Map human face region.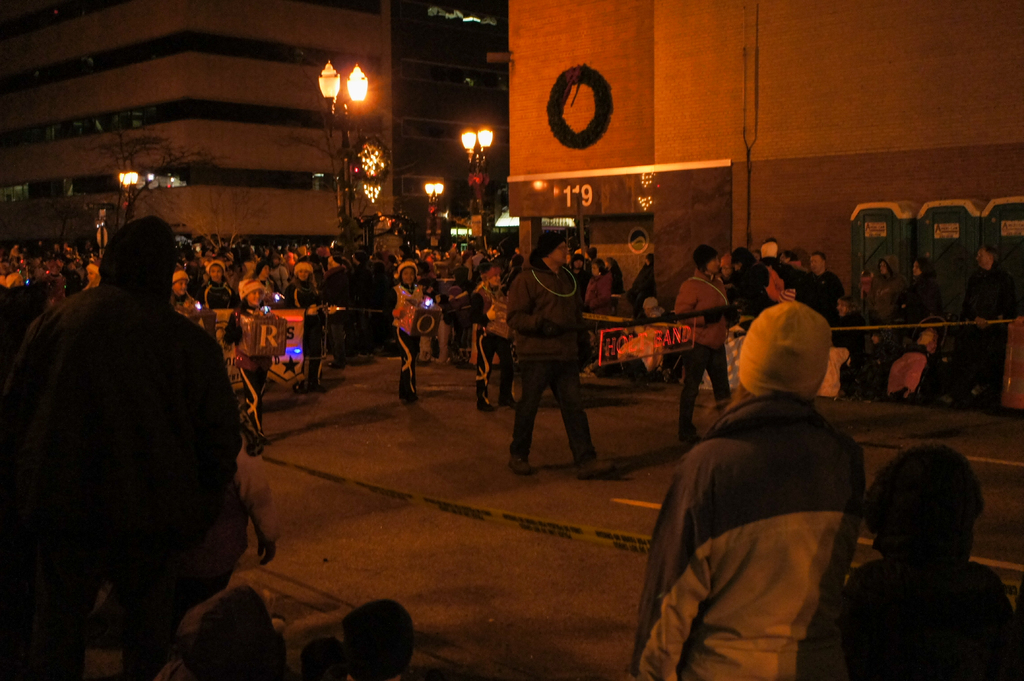
Mapped to x1=972, y1=247, x2=992, y2=271.
